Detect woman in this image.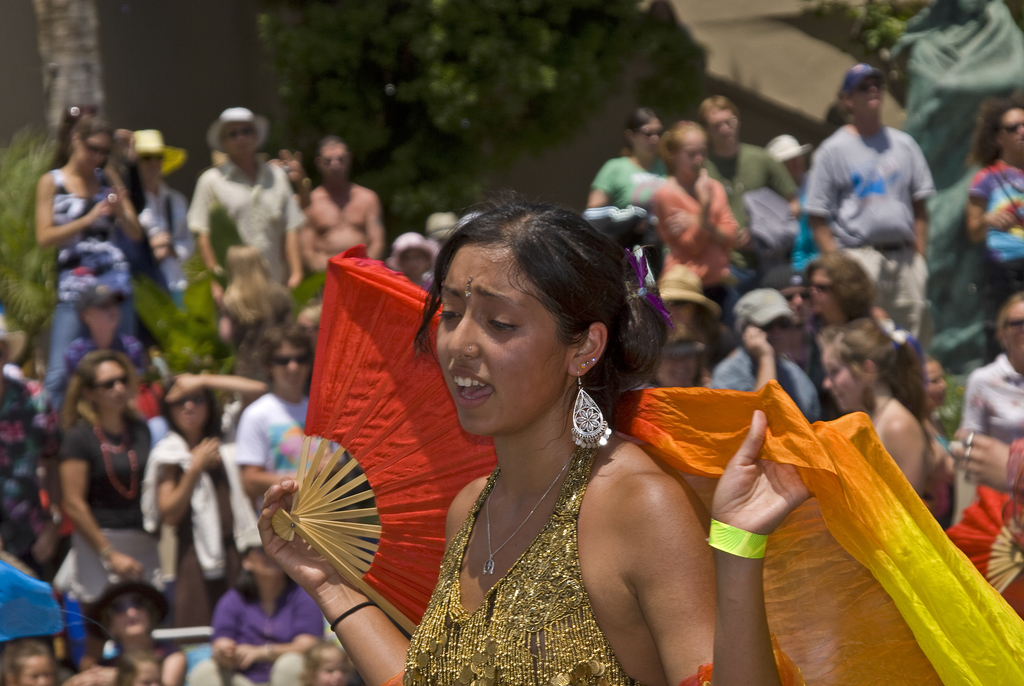
Detection: [56,351,154,665].
